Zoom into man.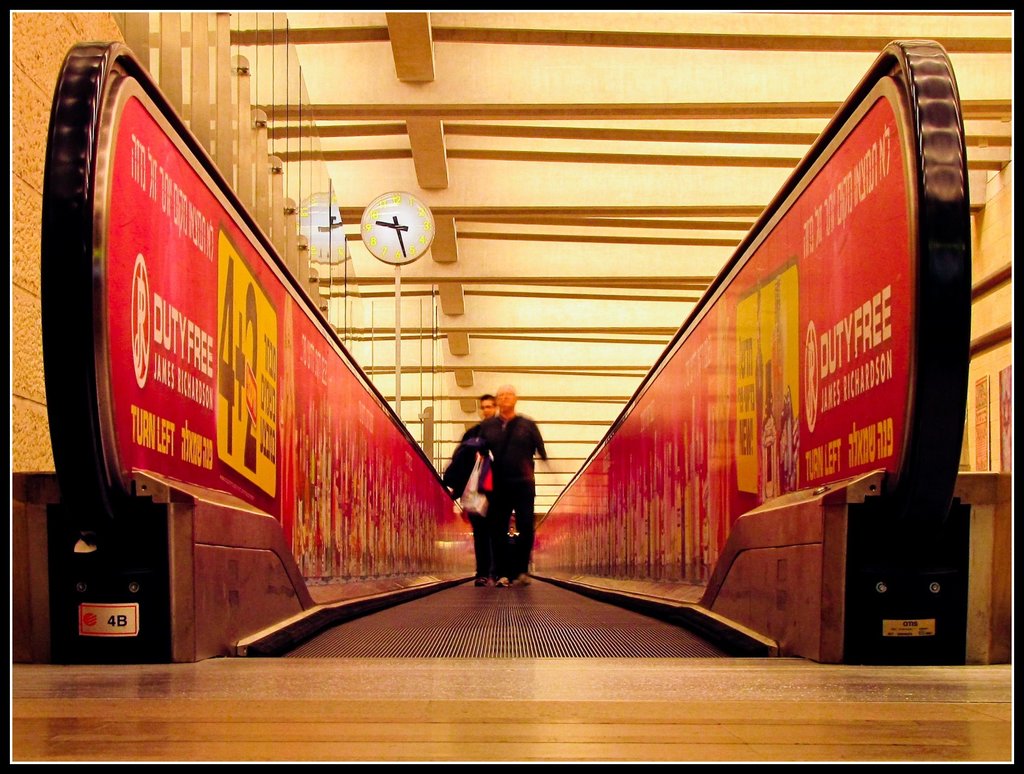
Zoom target: detection(439, 395, 502, 586).
